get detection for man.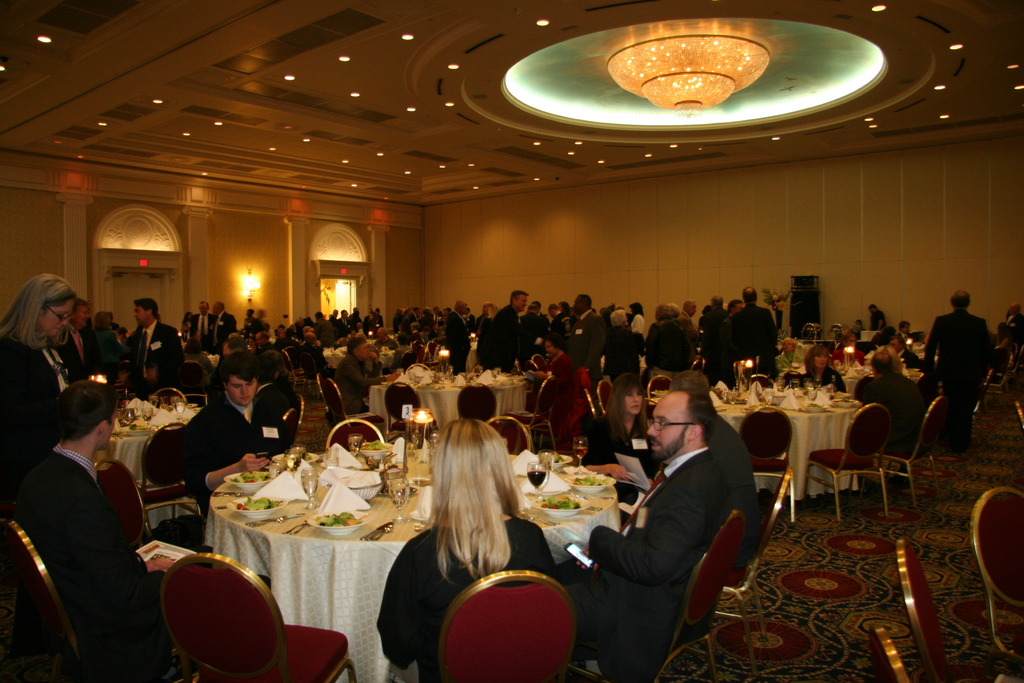
Detection: box=[600, 299, 646, 383].
